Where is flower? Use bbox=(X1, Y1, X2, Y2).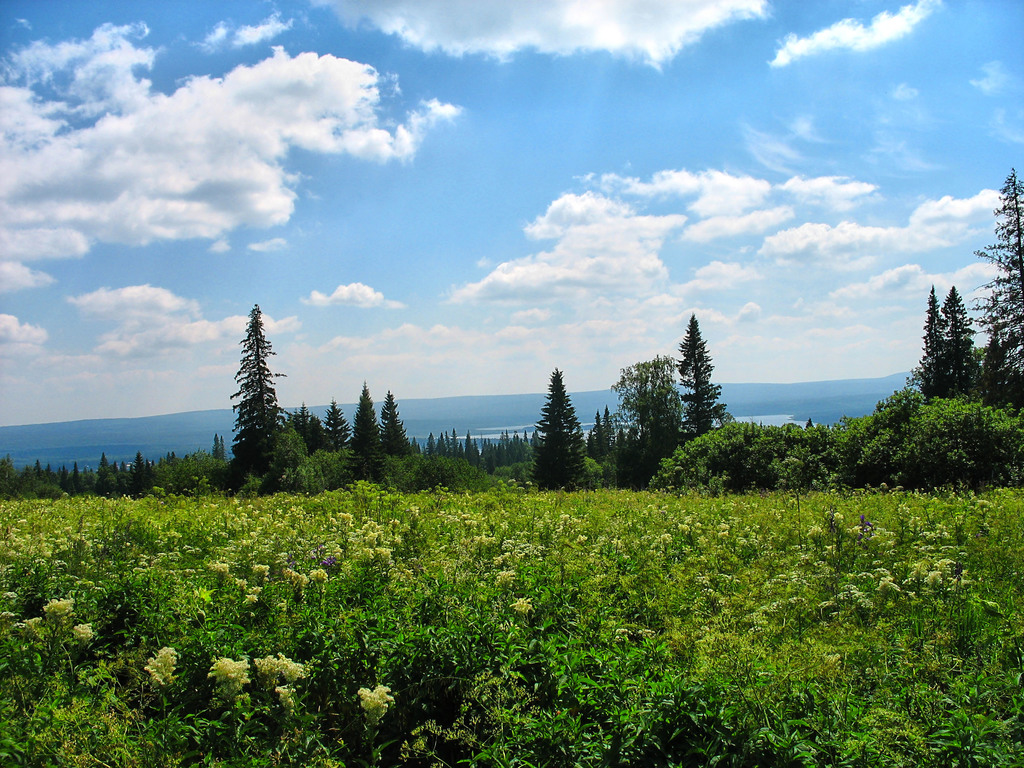
bbox=(73, 622, 97, 642).
